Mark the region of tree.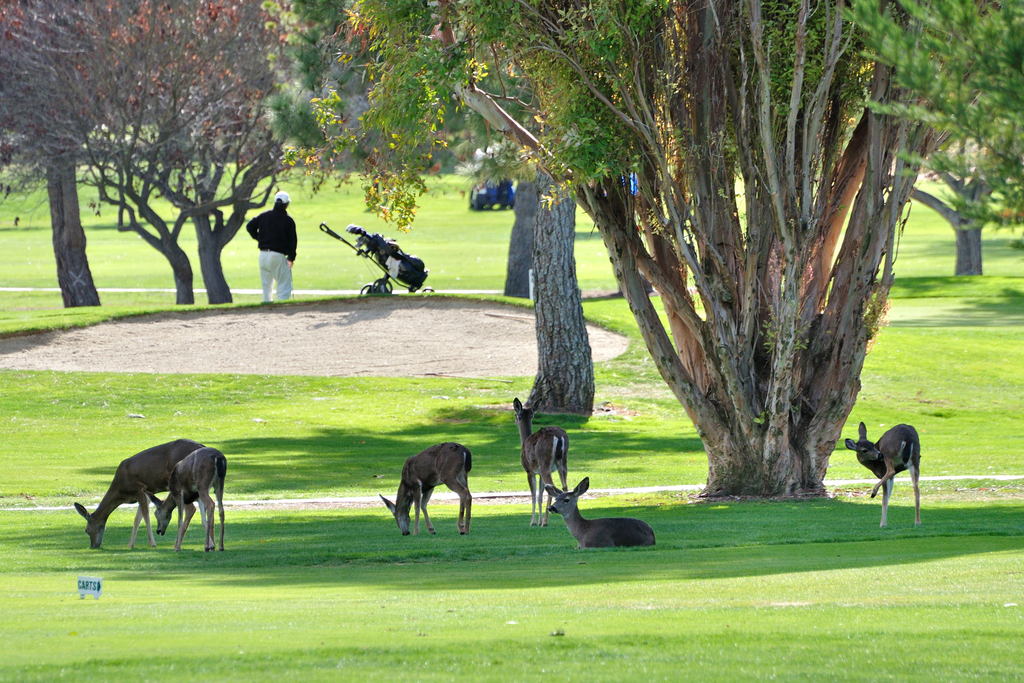
Region: box(900, 131, 1001, 277).
